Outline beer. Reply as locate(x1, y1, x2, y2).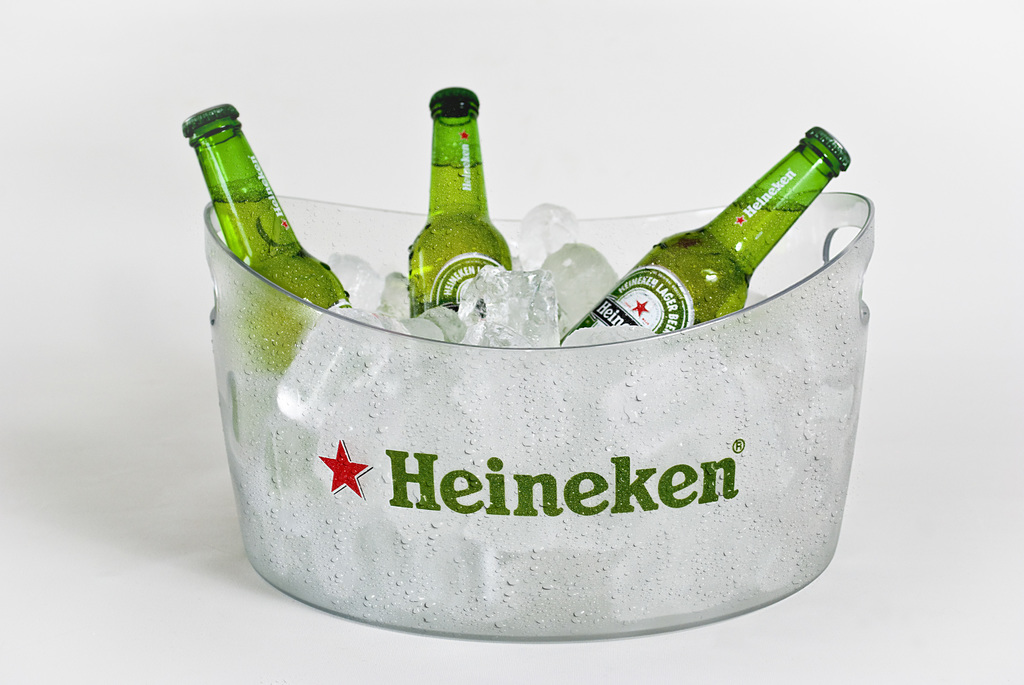
locate(403, 90, 514, 316).
